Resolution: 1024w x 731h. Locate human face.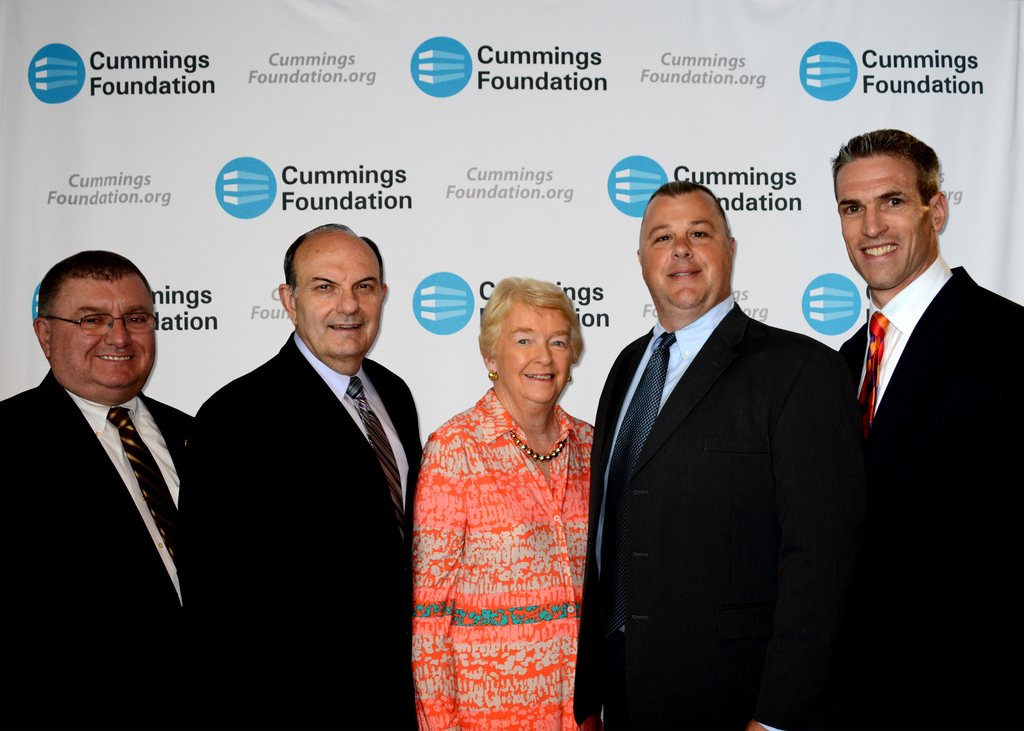
(x1=298, y1=234, x2=383, y2=357).
